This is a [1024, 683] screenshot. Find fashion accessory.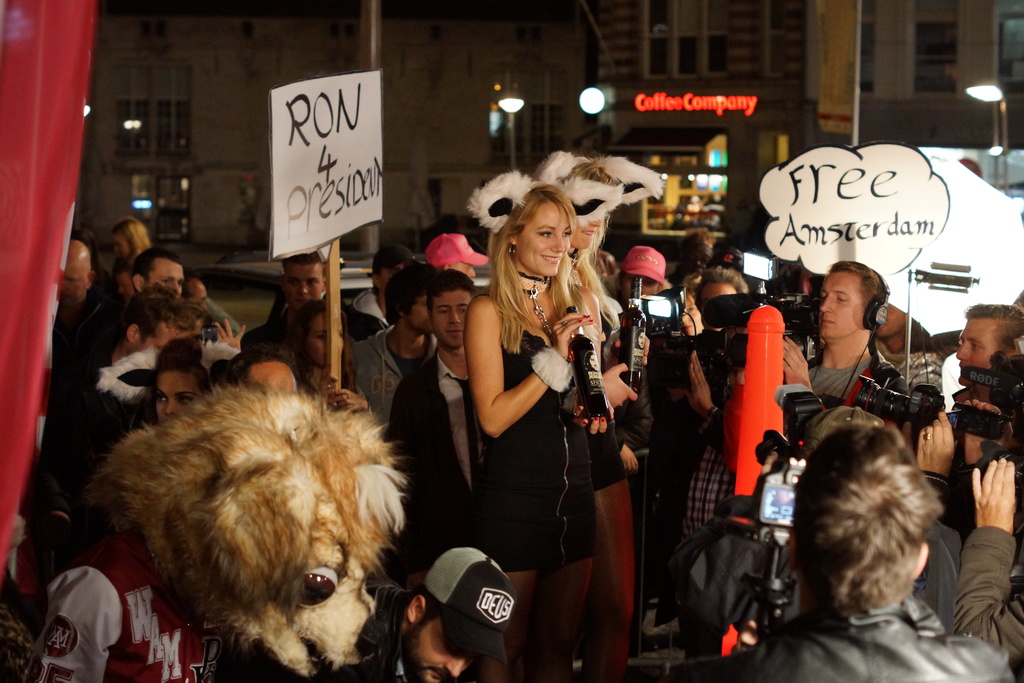
Bounding box: 586/316/590/317.
